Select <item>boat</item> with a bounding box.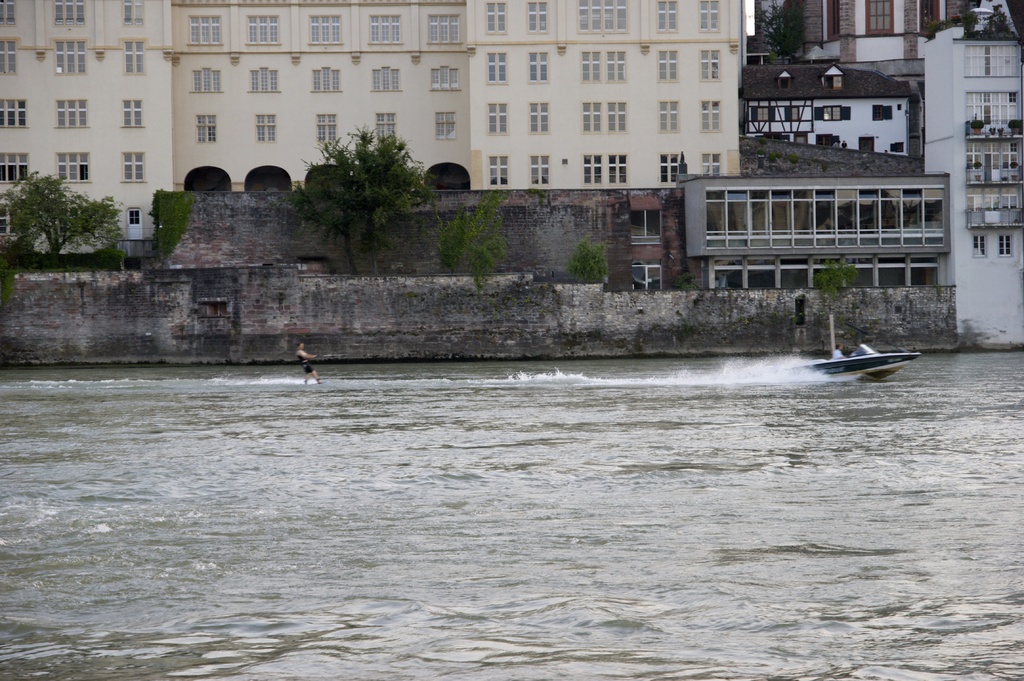
[left=788, top=331, right=924, bottom=390].
